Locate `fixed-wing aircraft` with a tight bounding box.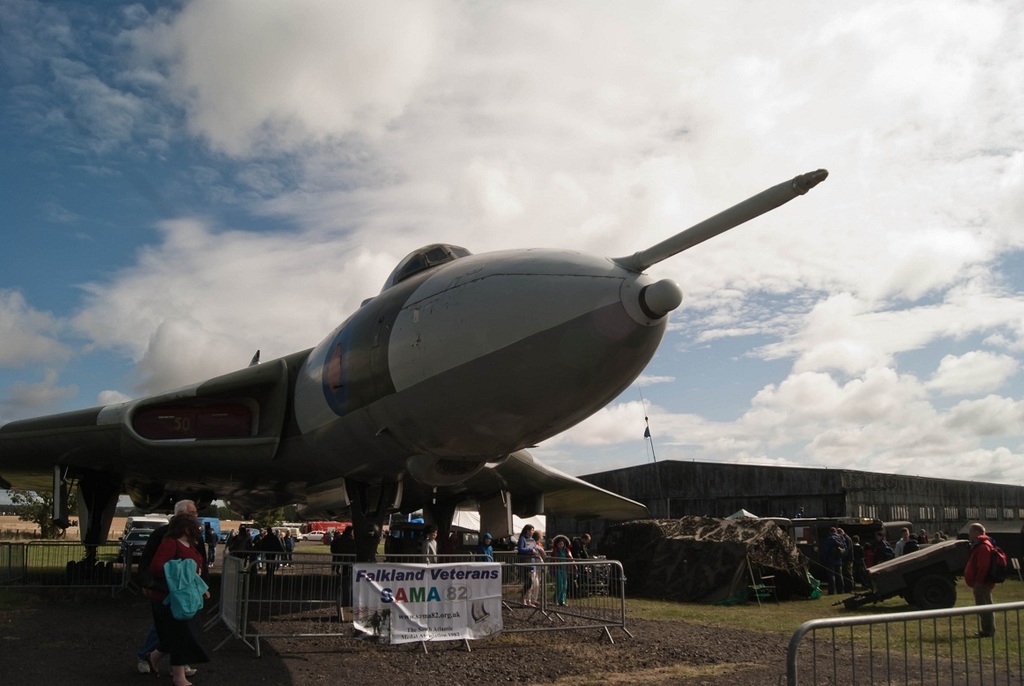
box(0, 165, 842, 584).
